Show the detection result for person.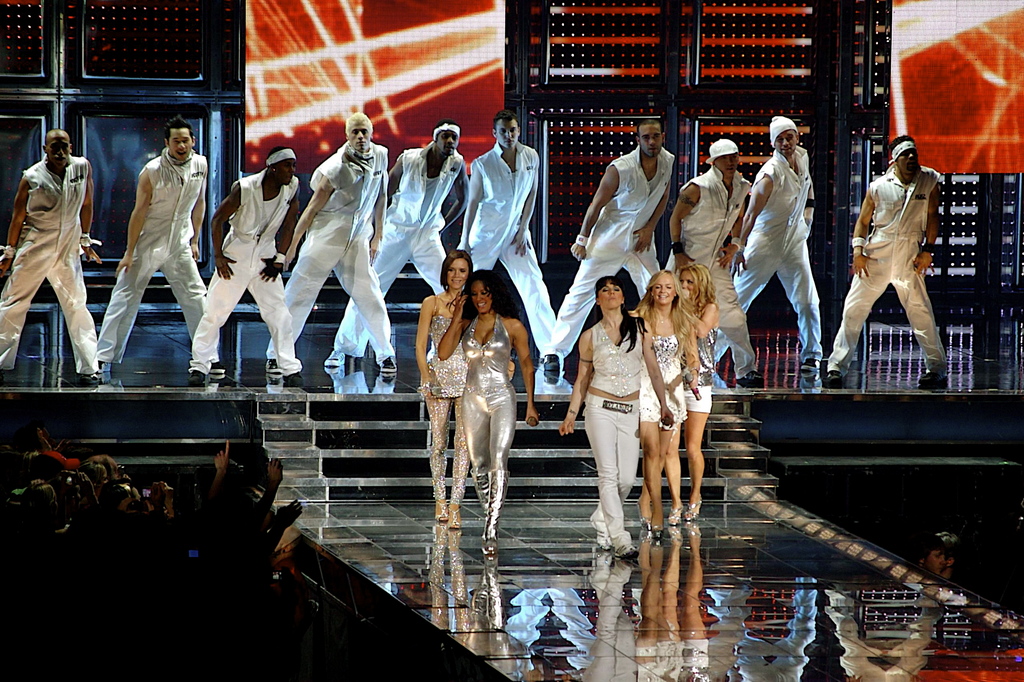
(left=324, top=119, right=471, bottom=369).
